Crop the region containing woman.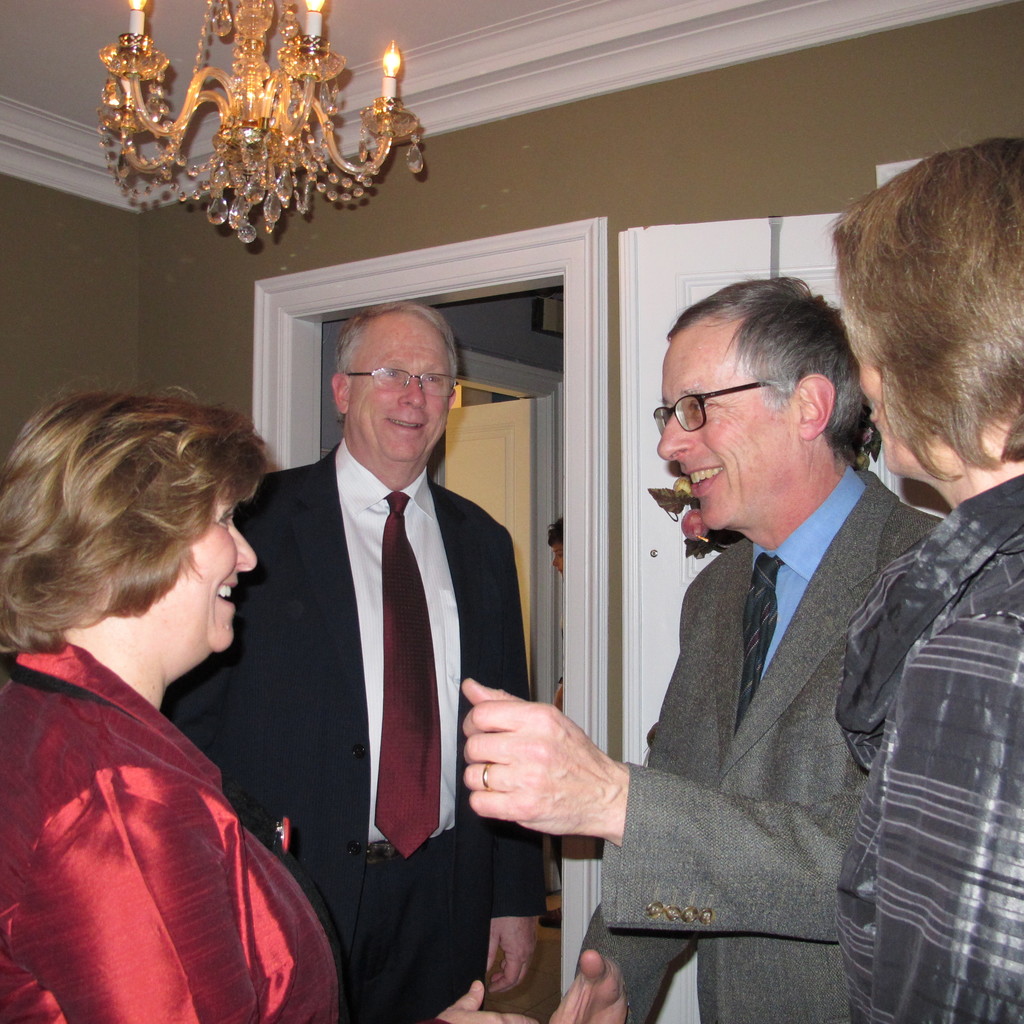
Crop region: 0 339 335 1023.
